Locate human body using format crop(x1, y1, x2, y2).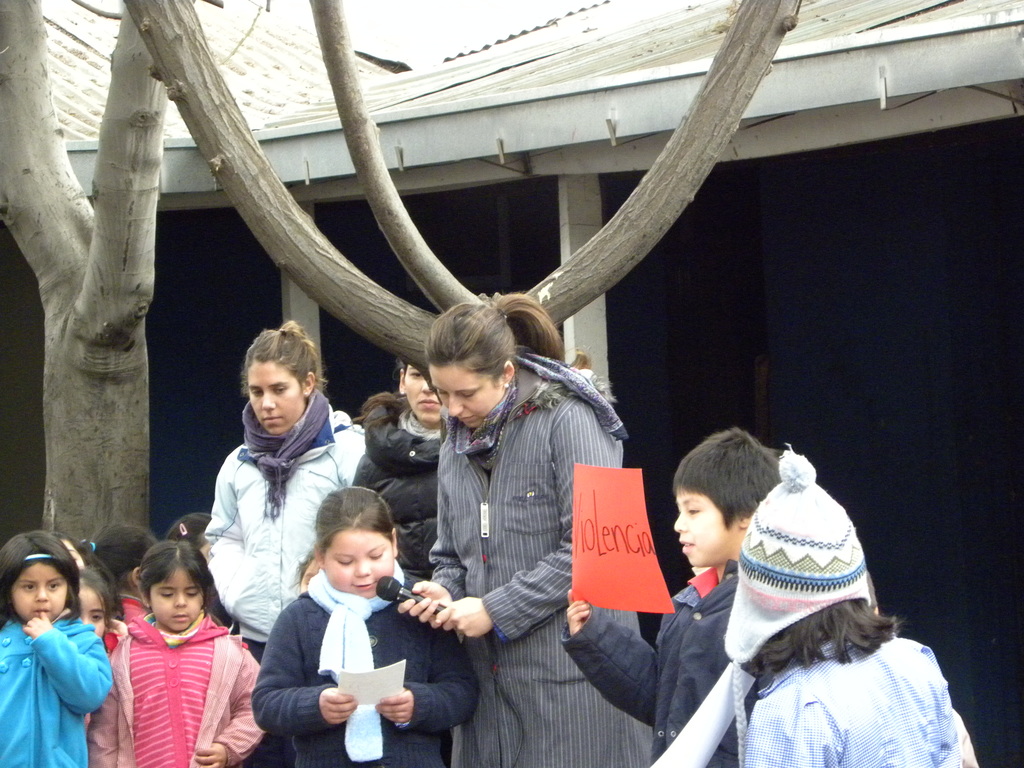
crop(254, 568, 483, 767).
